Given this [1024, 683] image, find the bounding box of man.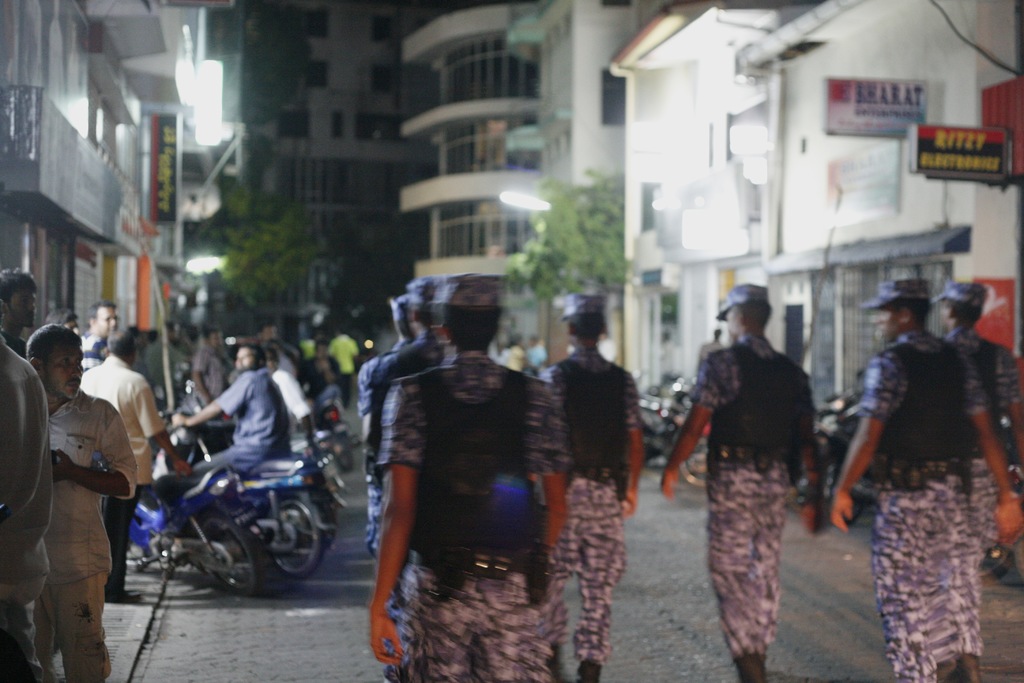
left=0, top=264, right=40, bottom=357.
